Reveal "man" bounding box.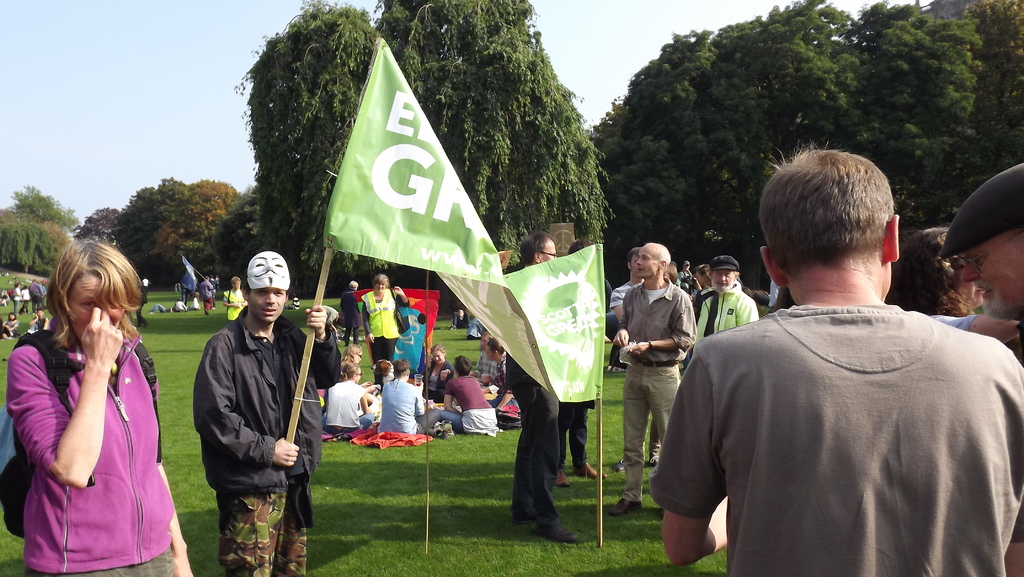
Revealed: locate(29, 309, 51, 335).
